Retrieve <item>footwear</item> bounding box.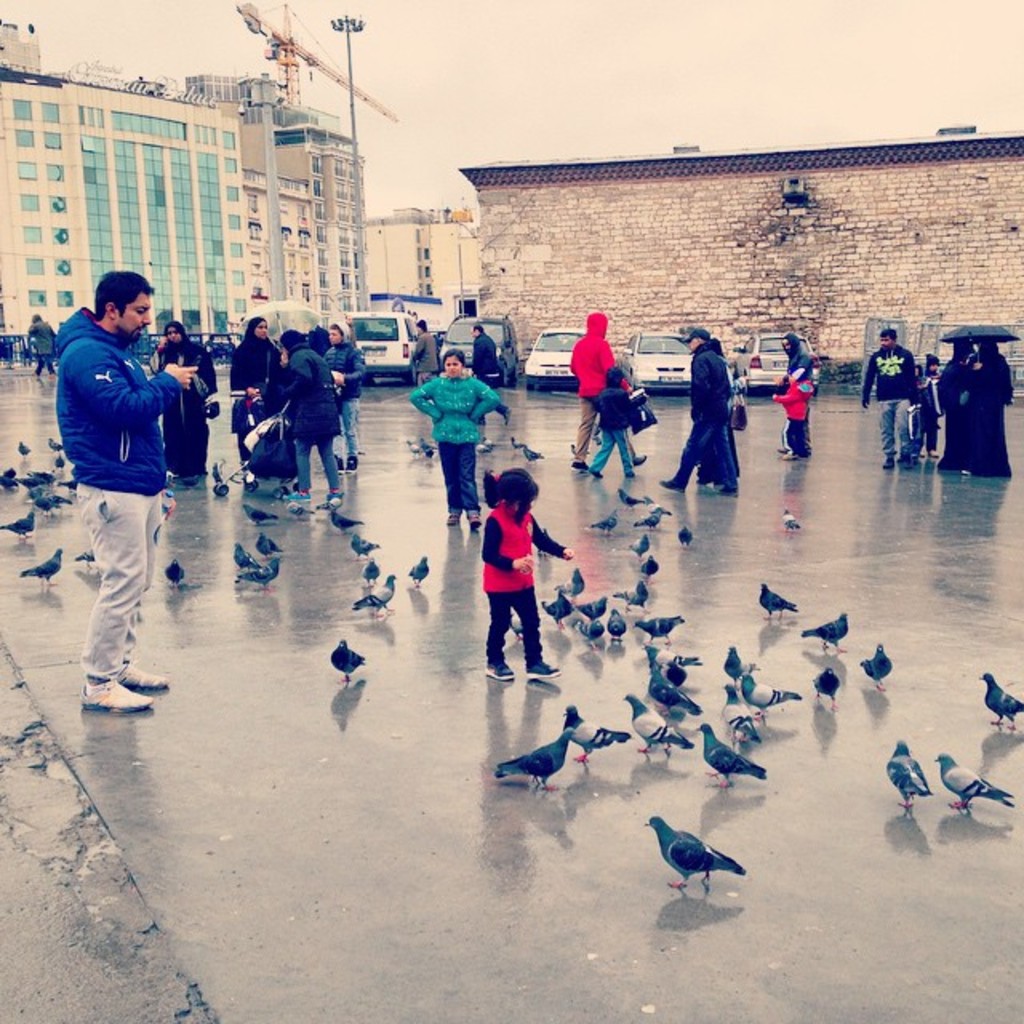
Bounding box: bbox=[122, 670, 168, 696].
